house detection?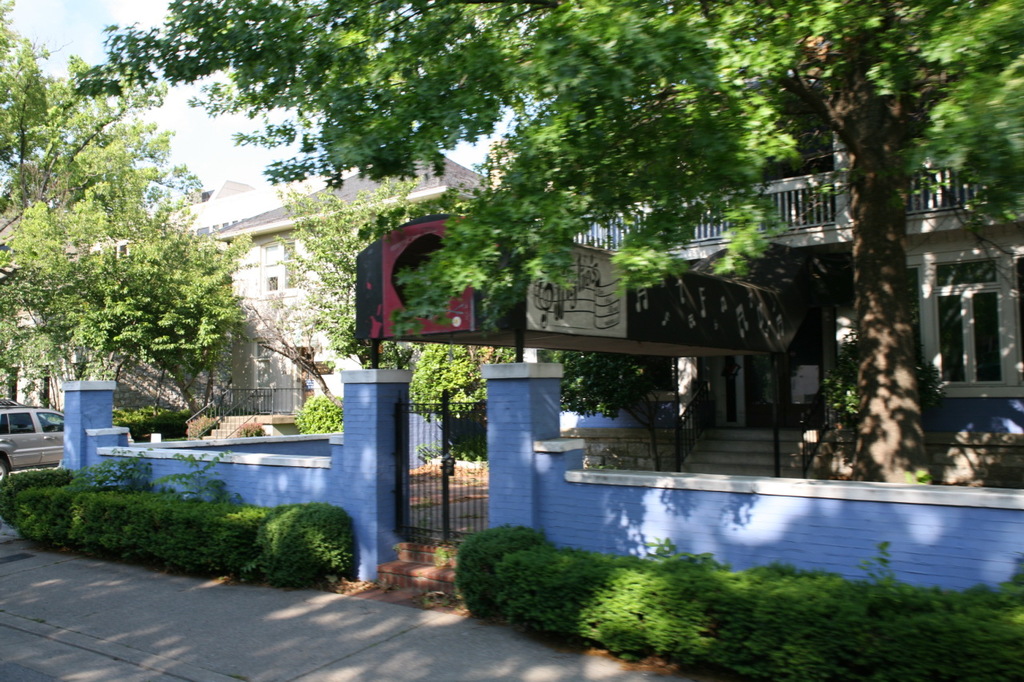
left=487, top=129, right=1023, bottom=493
